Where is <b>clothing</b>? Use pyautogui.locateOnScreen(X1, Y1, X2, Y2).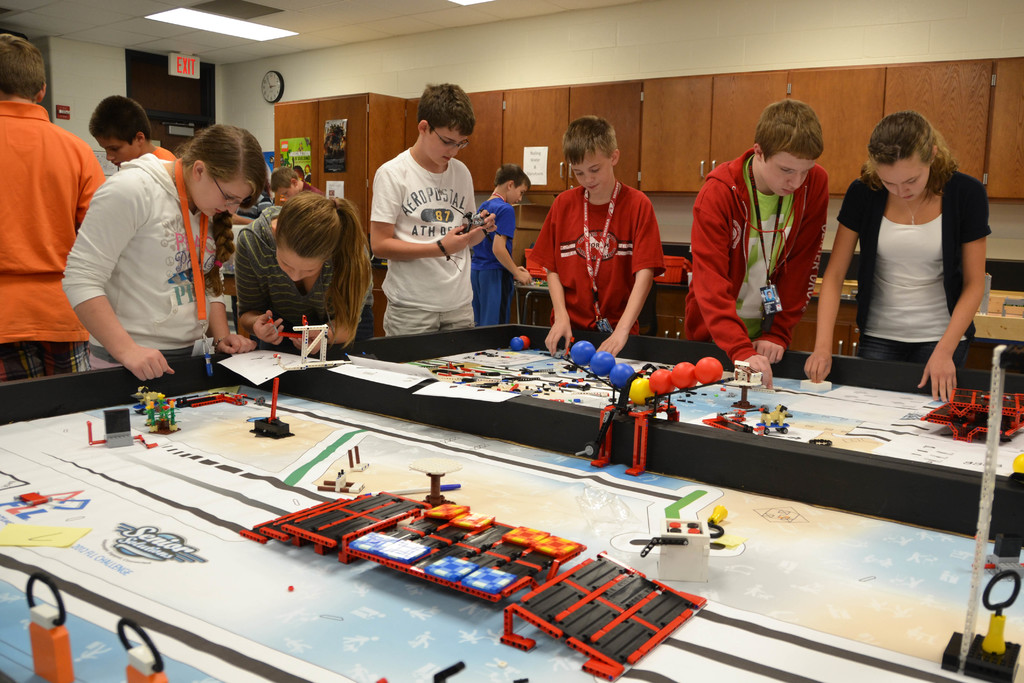
pyautogui.locateOnScreen(474, 193, 513, 328).
